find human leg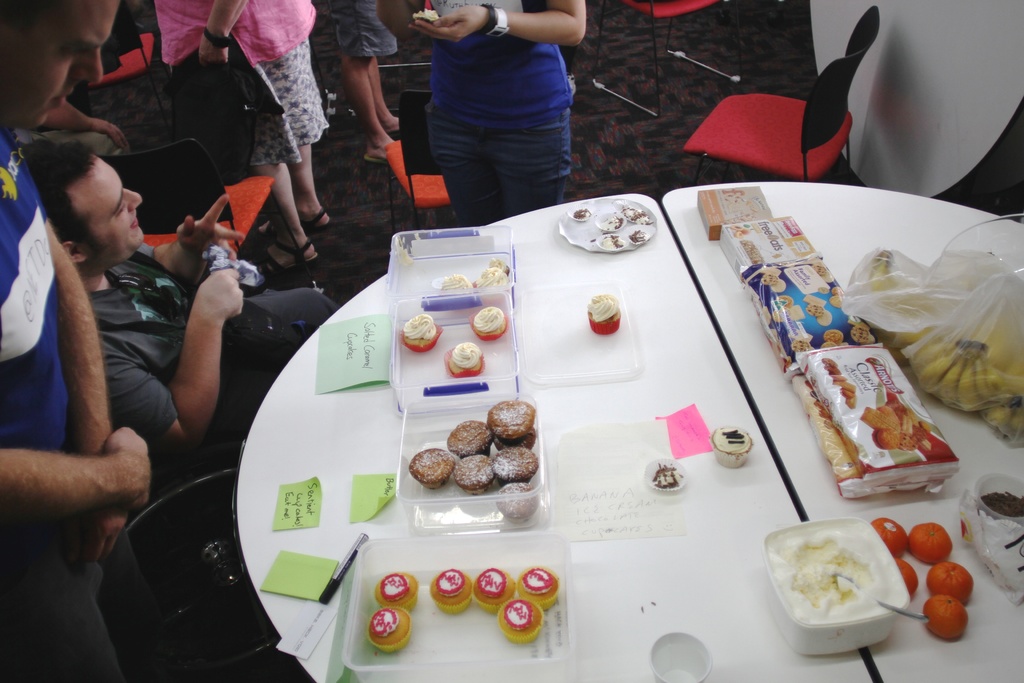
337, 52, 395, 163
